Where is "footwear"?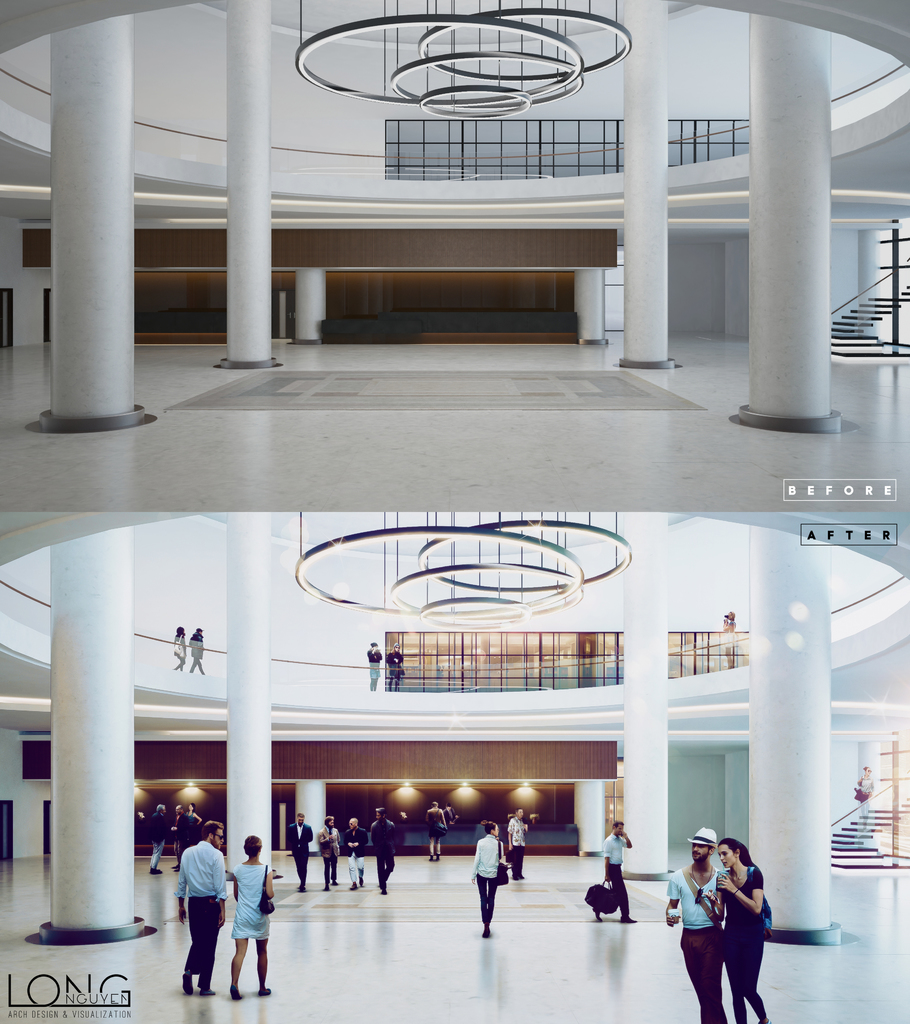
box=[180, 973, 191, 996].
